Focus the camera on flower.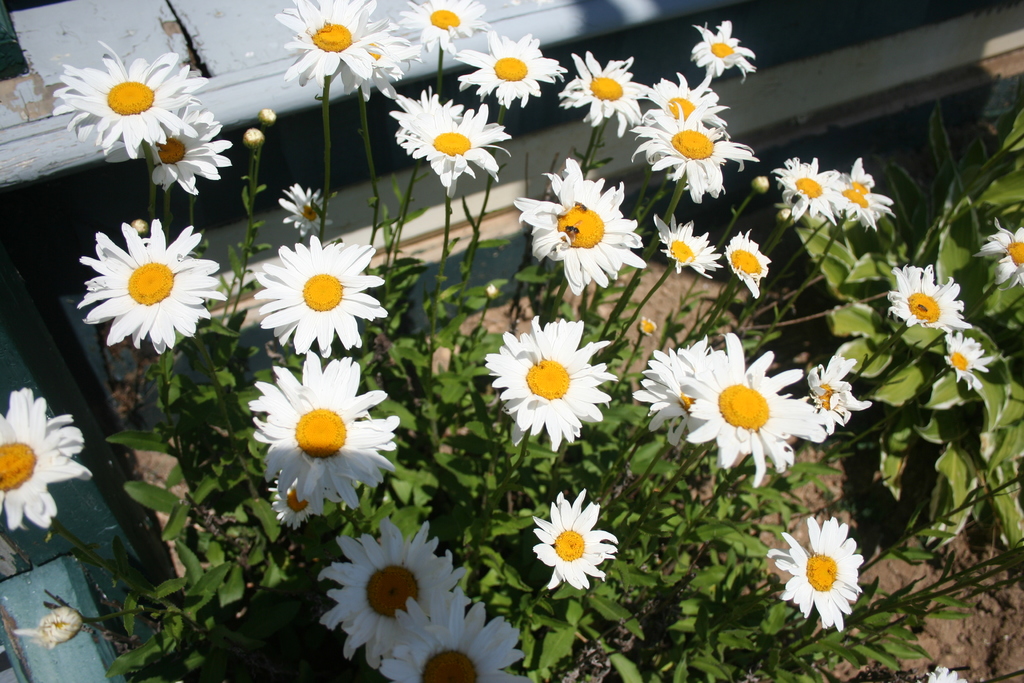
Focus region: x1=936, y1=325, x2=1002, y2=392.
